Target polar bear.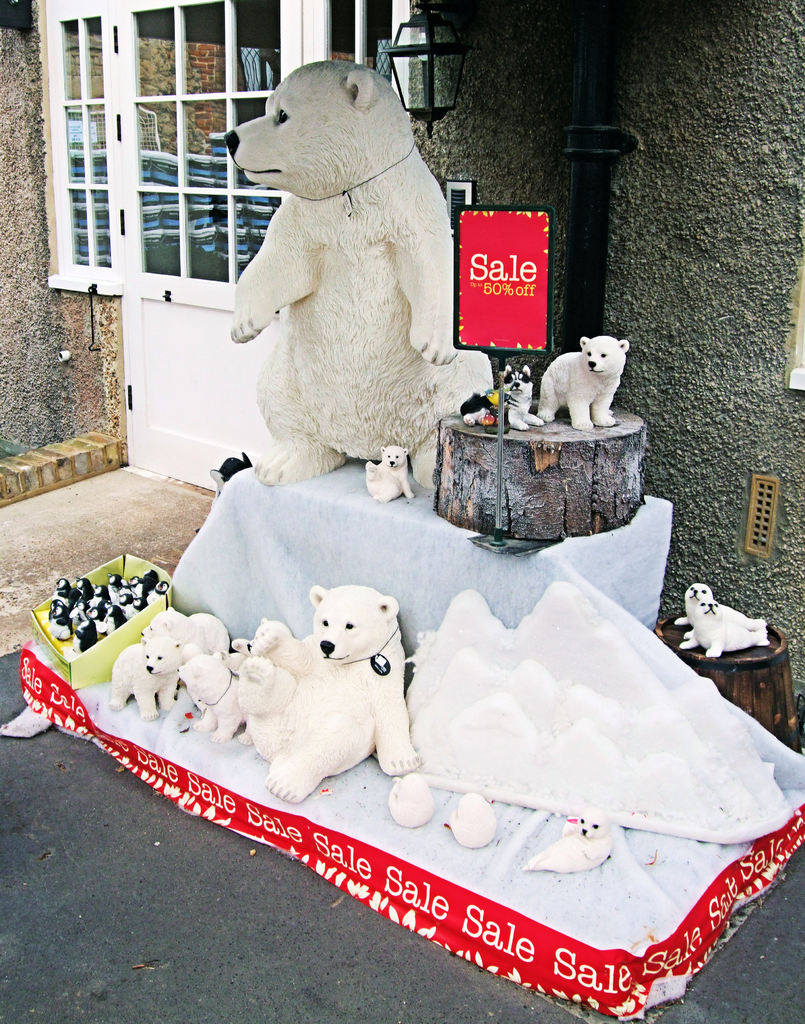
Target region: (535,335,630,426).
